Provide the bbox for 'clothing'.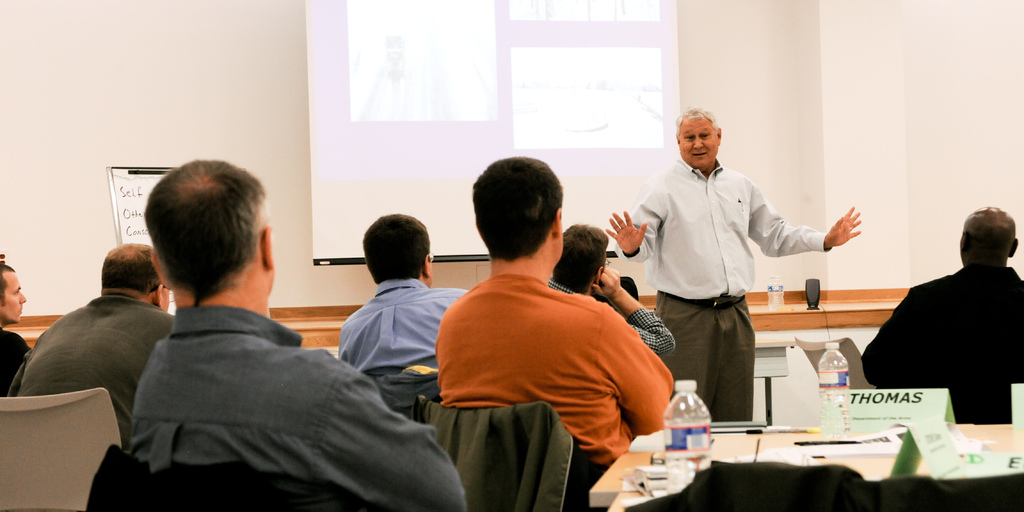
pyautogui.locateOnScreen(863, 259, 1023, 422).
